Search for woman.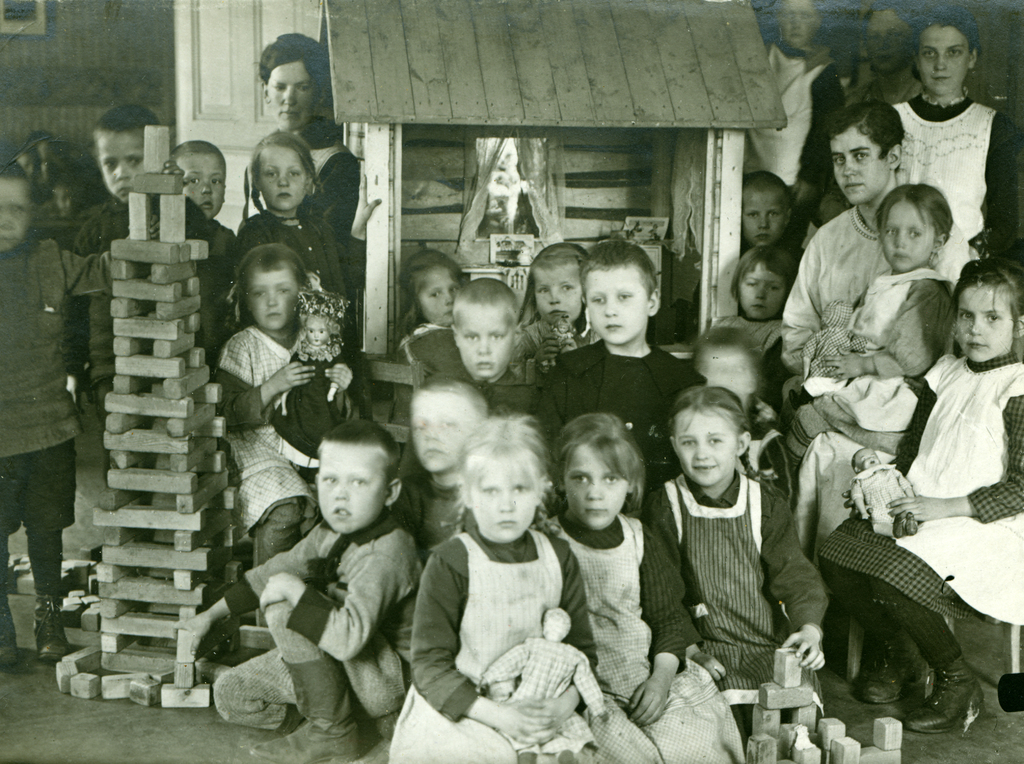
Found at 842/0/934/108.
